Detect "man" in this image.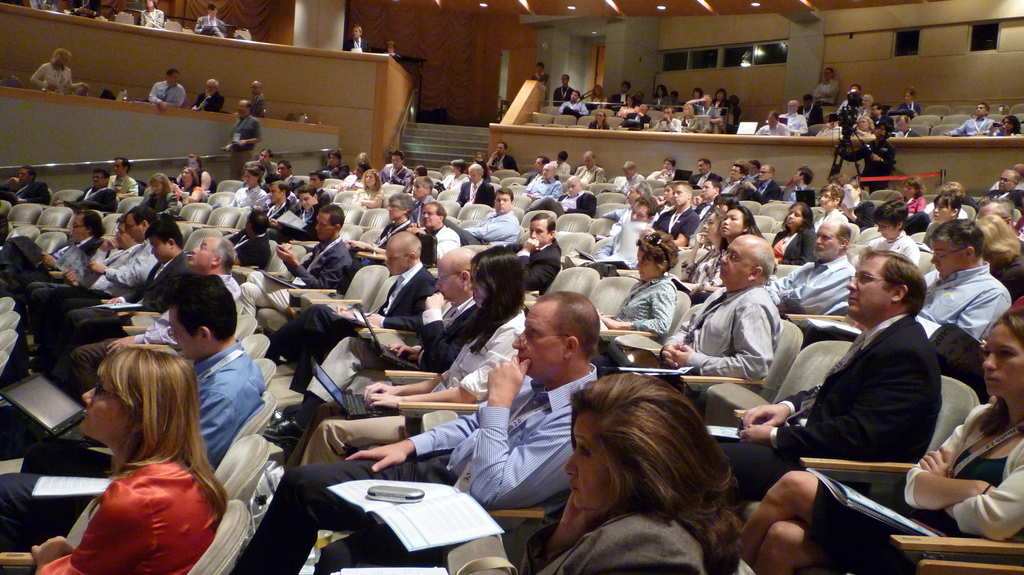
Detection: l=775, t=101, r=809, b=132.
